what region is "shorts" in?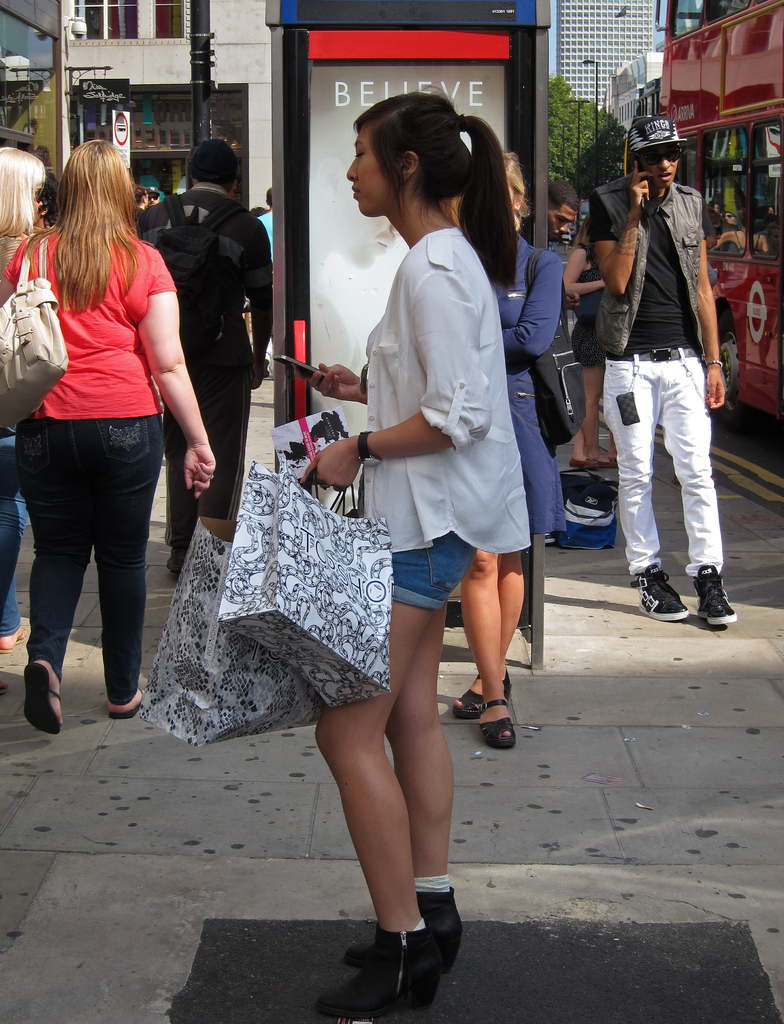
left=380, top=535, right=483, bottom=615.
